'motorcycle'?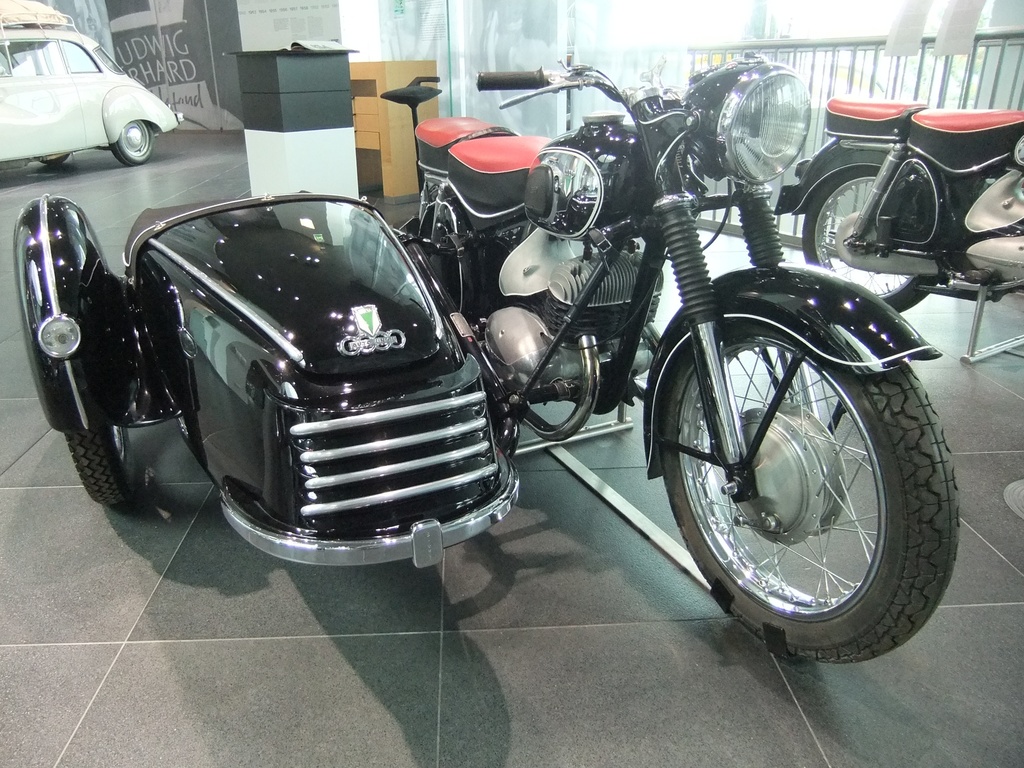
box=[380, 35, 937, 639]
